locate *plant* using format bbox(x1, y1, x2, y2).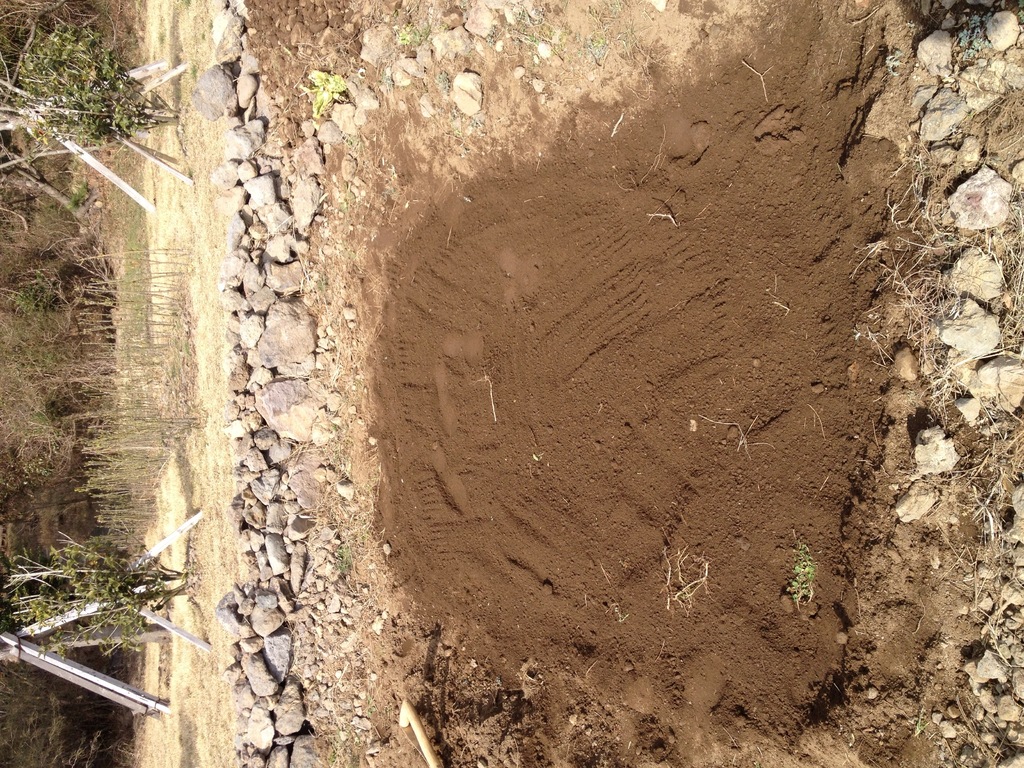
bbox(0, 530, 186, 662).
